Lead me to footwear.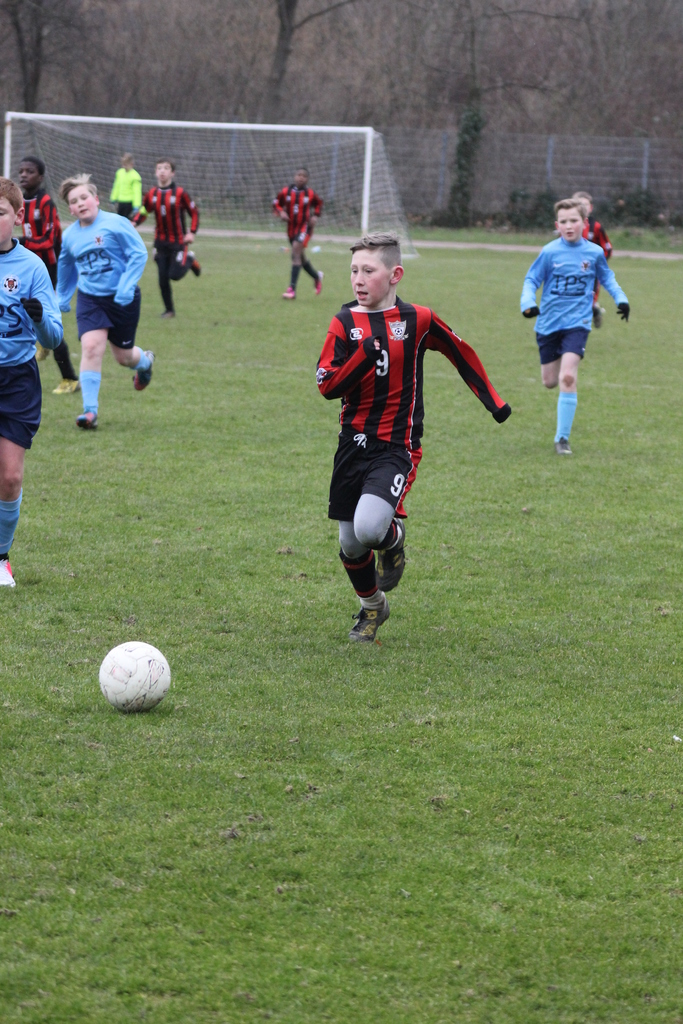
Lead to <bbox>0, 548, 22, 589</bbox>.
